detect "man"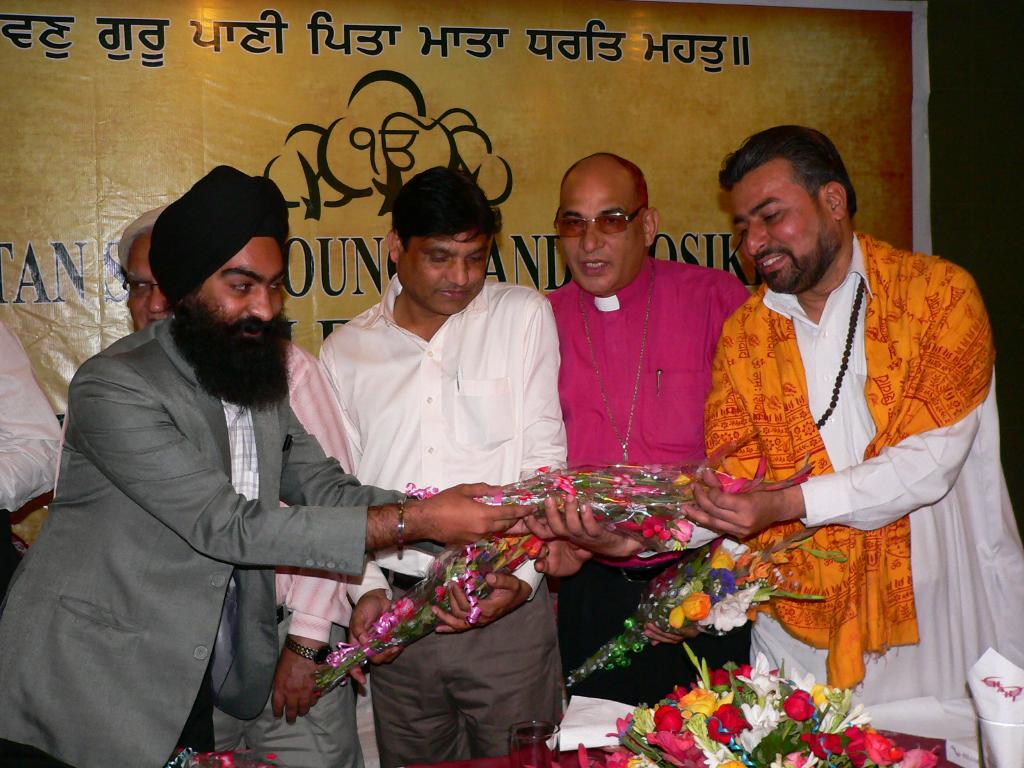
Rect(658, 124, 999, 740)
